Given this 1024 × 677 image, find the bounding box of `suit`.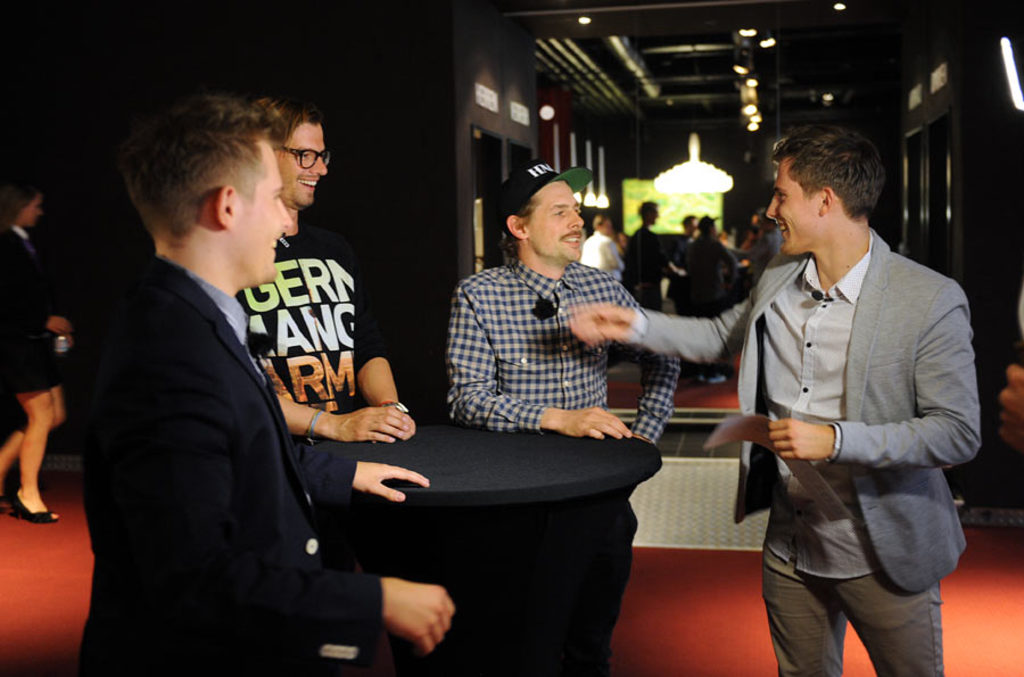
0 221 57 341.
